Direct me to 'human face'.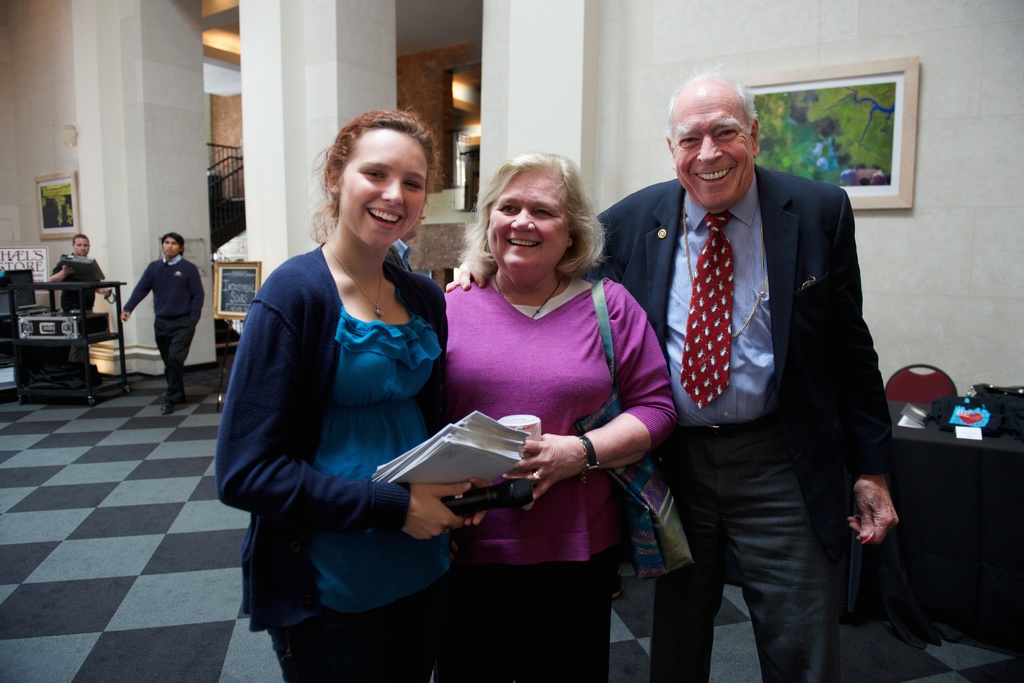
Direction: {"left": 486, "top": 172, "right": 568, "bottom": 273}.
